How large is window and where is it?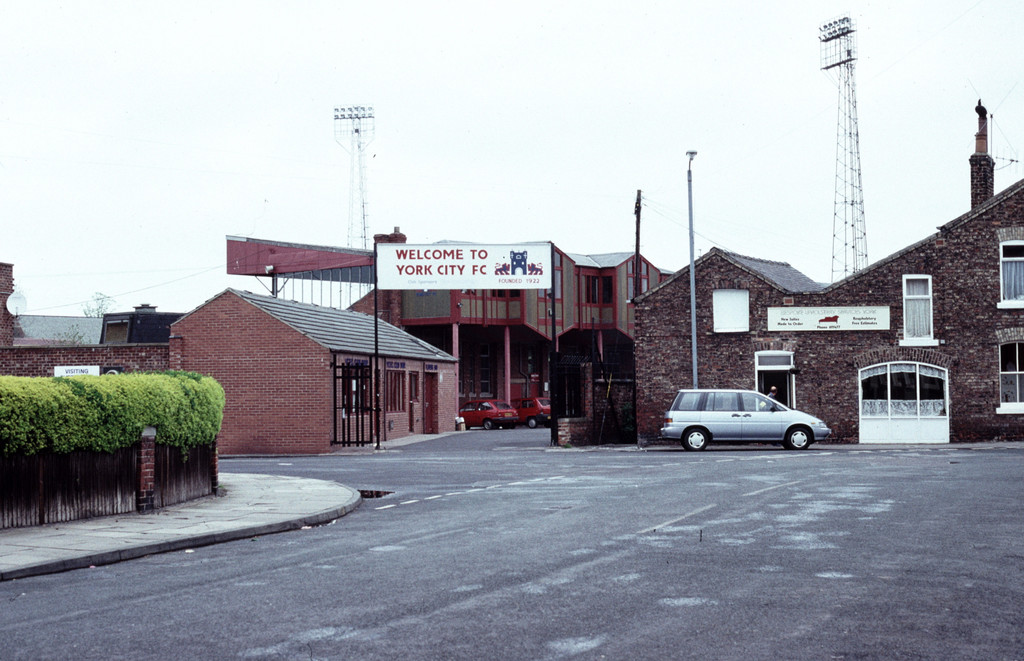
Bounding box: (458,284,477,298).
